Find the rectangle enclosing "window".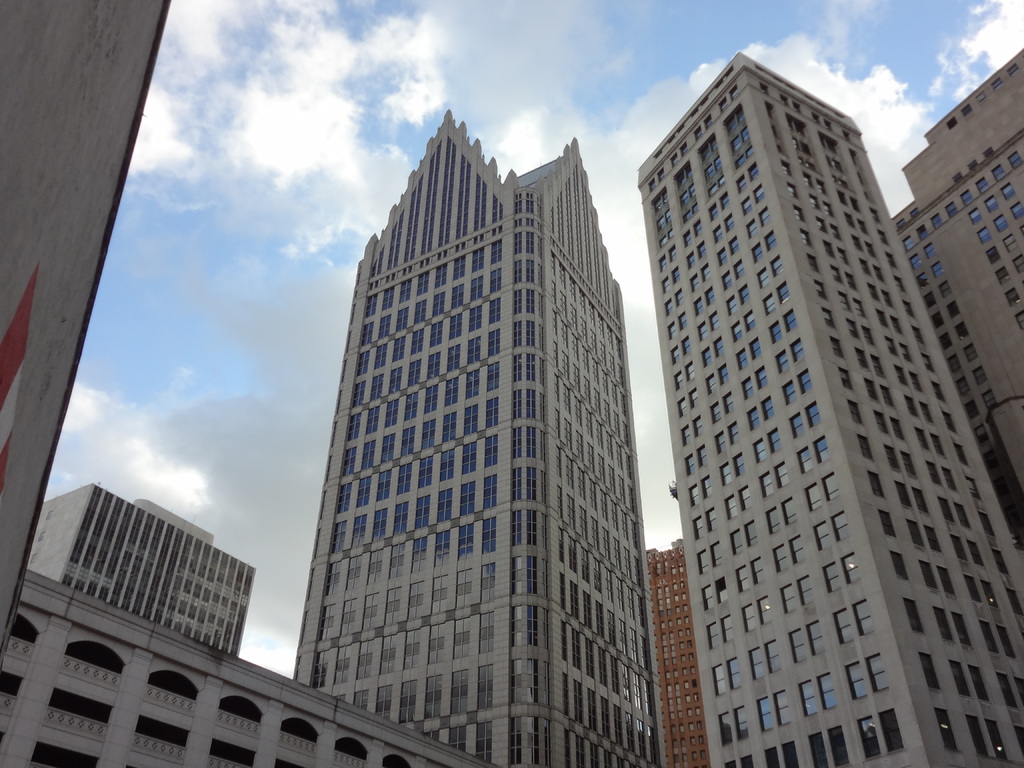
(x1=963, y1=575, x2=980, y2=600).
